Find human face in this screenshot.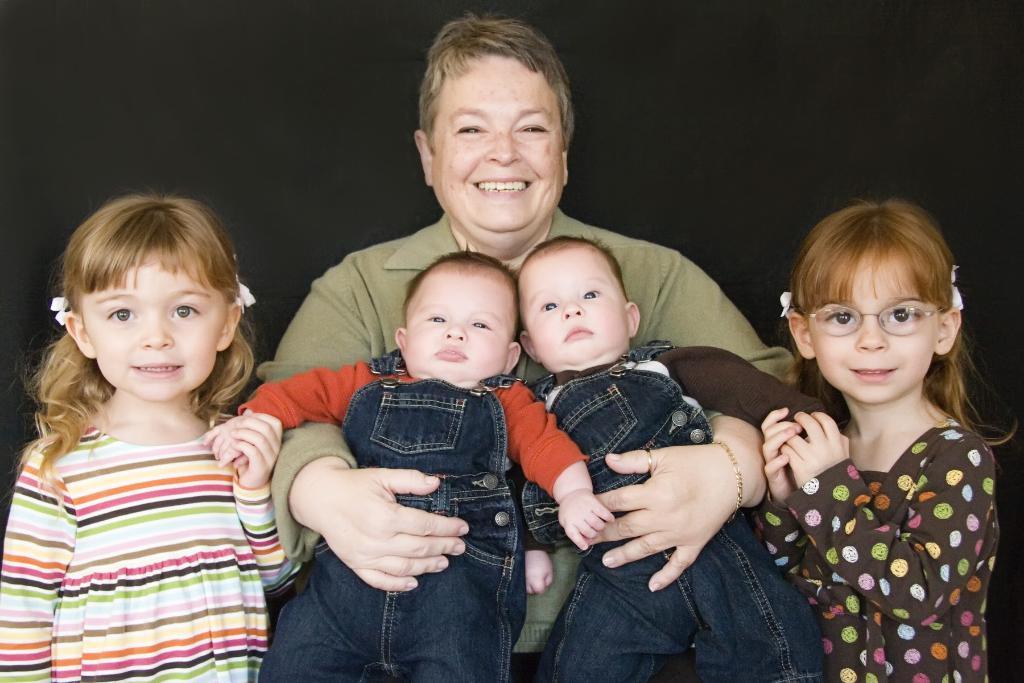
The bounding box for human face is 815 259 938 402.
